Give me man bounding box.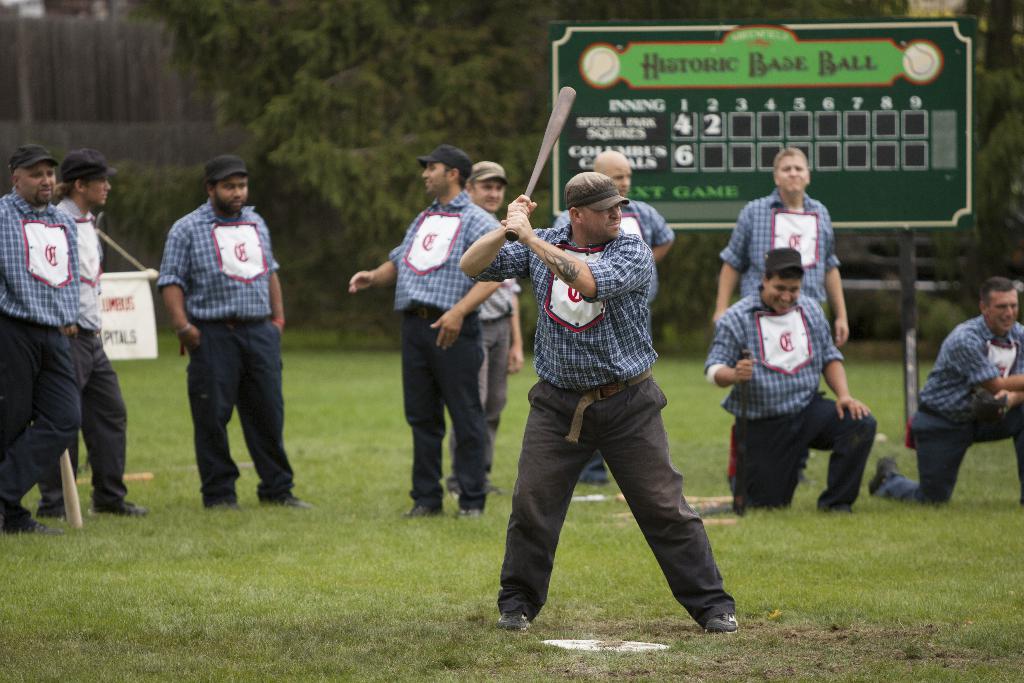
bbox=[458, 171, 742, 634].
